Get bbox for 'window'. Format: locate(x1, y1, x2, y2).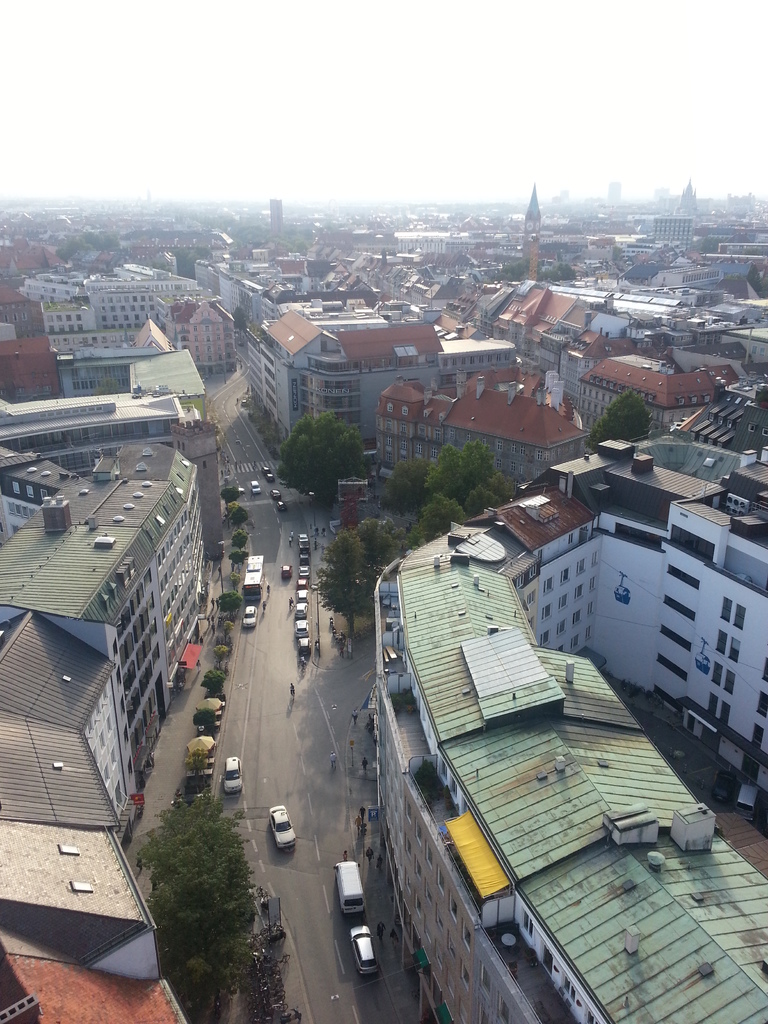
locate(47, 316, 56, 323).
